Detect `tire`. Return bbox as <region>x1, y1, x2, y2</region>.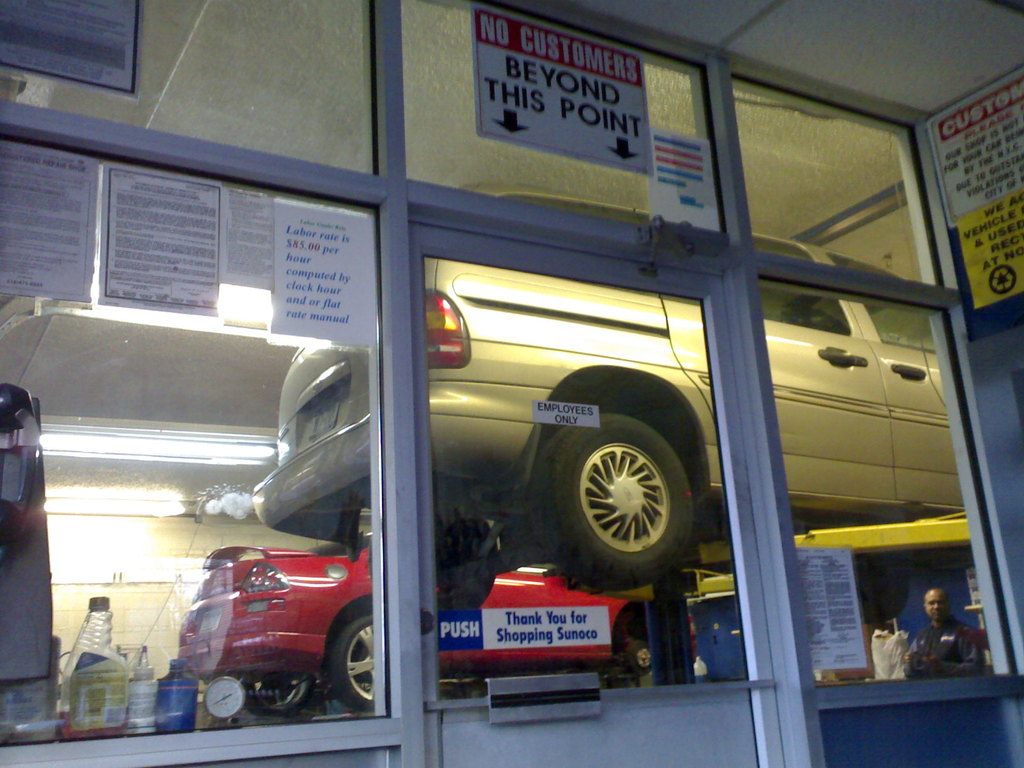
<region>327, 611, 393, 714</region>.
